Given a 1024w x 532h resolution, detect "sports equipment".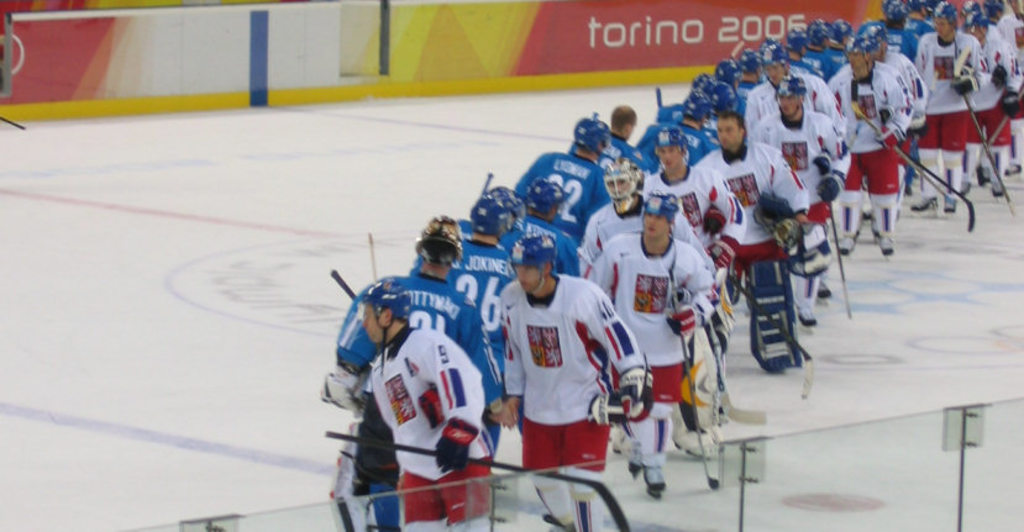
<bbox>891, 137, 976, 233</bbox>.
